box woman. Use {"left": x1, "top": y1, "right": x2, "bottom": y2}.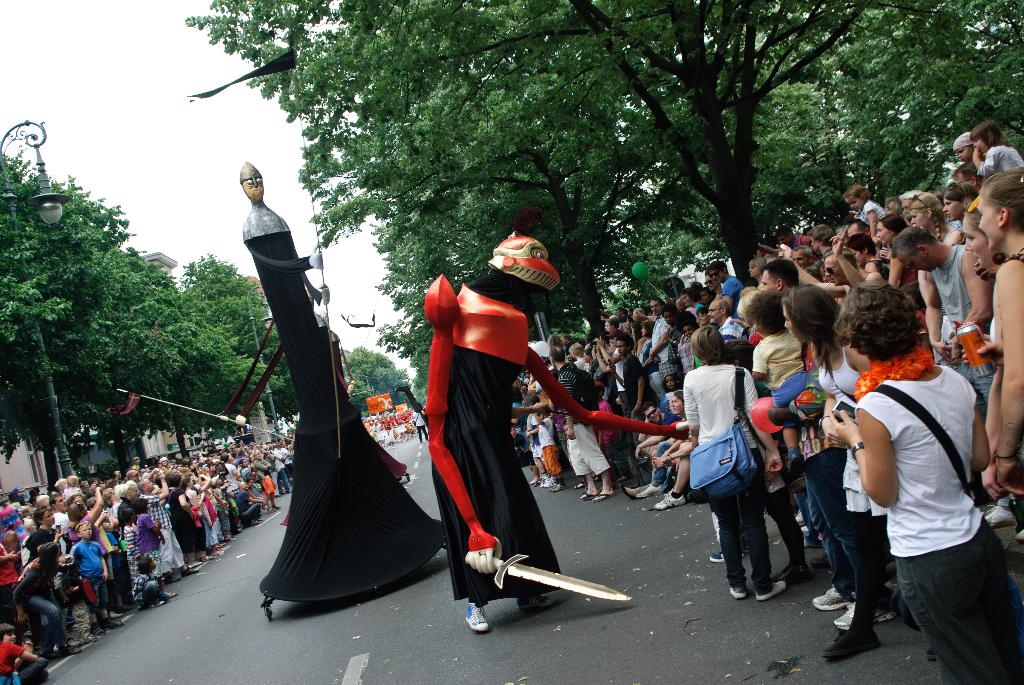
{"left": 9, "top": 542, "right": 85, "bottom": 659}.
